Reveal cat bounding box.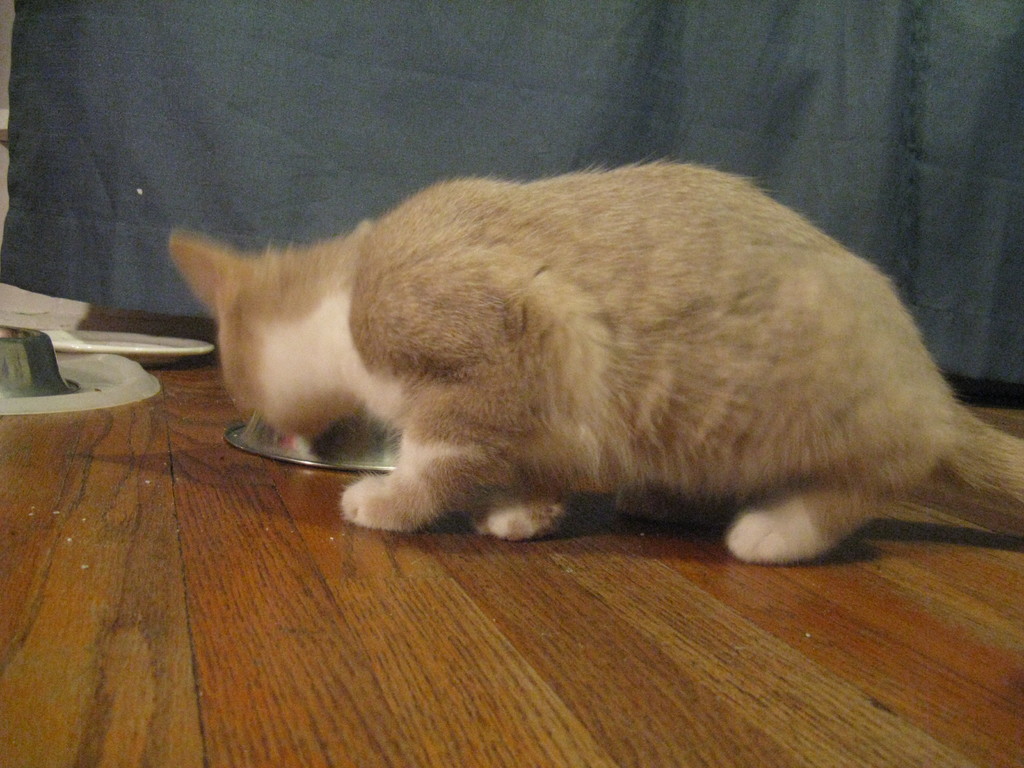
Revealed: 170 147 1023 566.
